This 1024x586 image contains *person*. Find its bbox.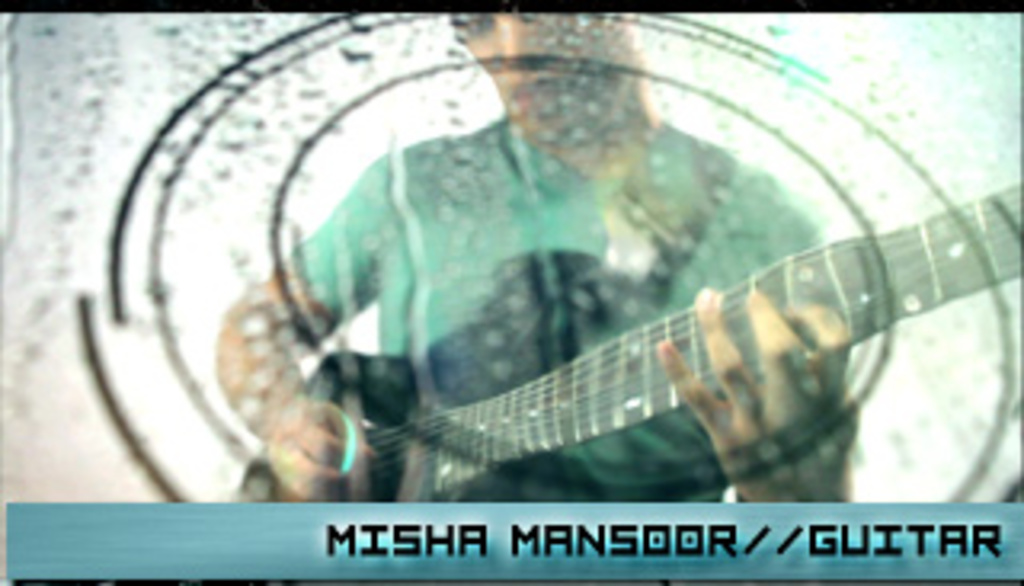
region(214, 0, 848, 512).
